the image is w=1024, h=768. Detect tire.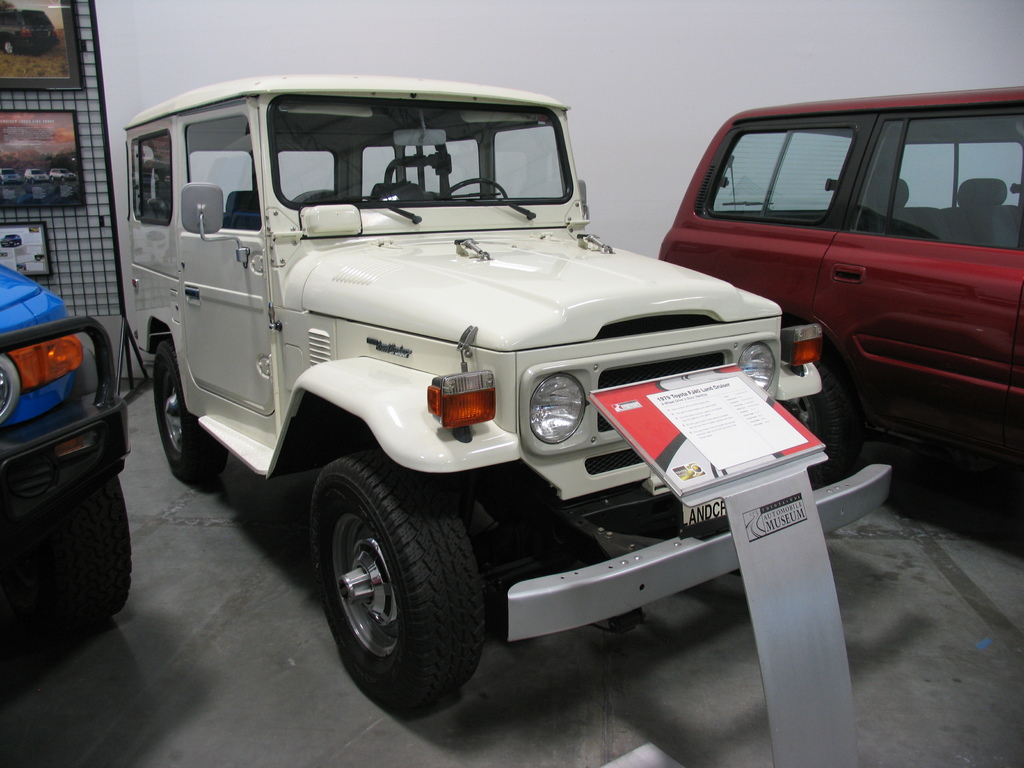
Detection: select_region(150, 339, 231, 488).
